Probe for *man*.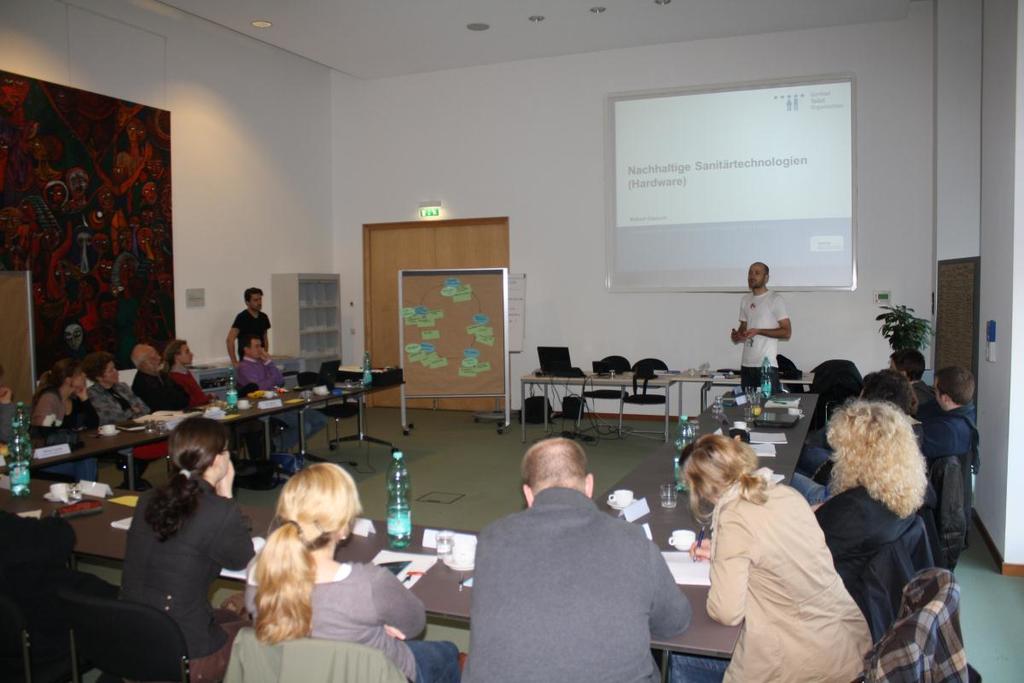
Probe result: rect(726, 281, 799, 374).
